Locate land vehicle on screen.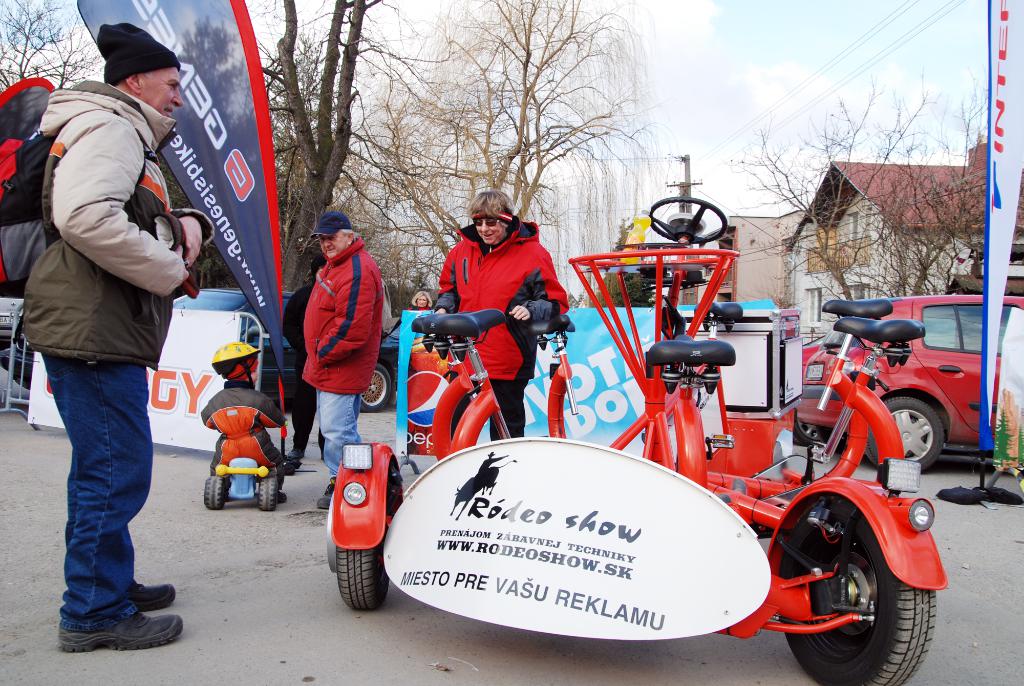
On screen at left=333, top=193, right=936, bottom=683.
